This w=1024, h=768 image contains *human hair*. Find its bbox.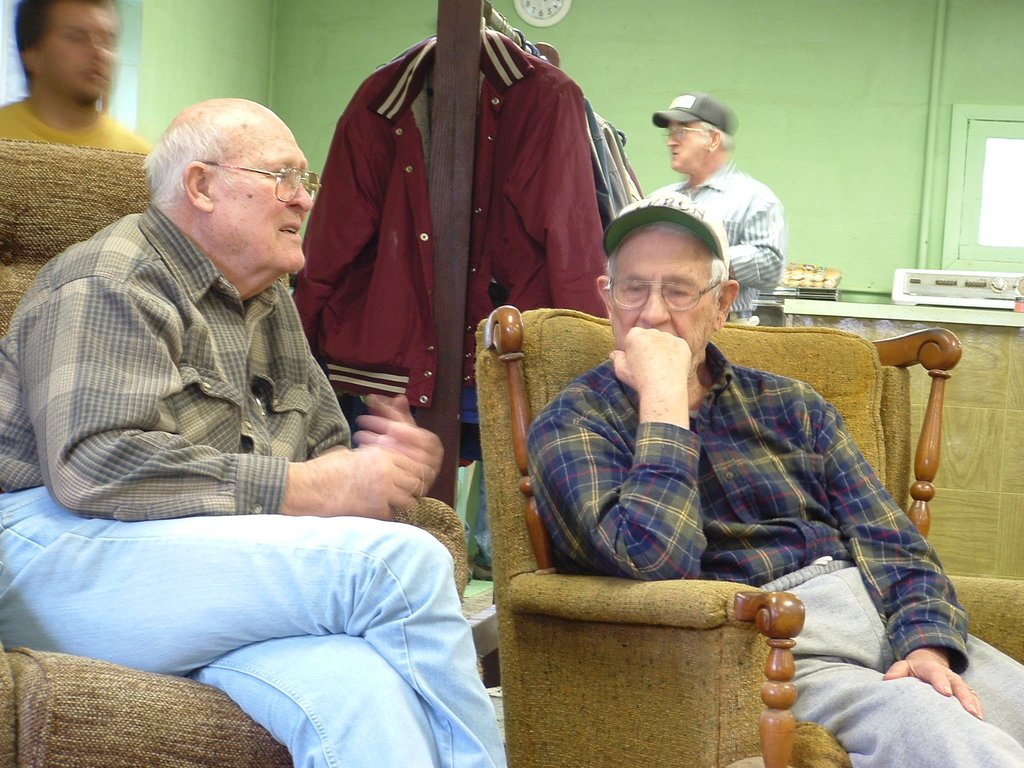
detection(14, 0, 111, 80).
